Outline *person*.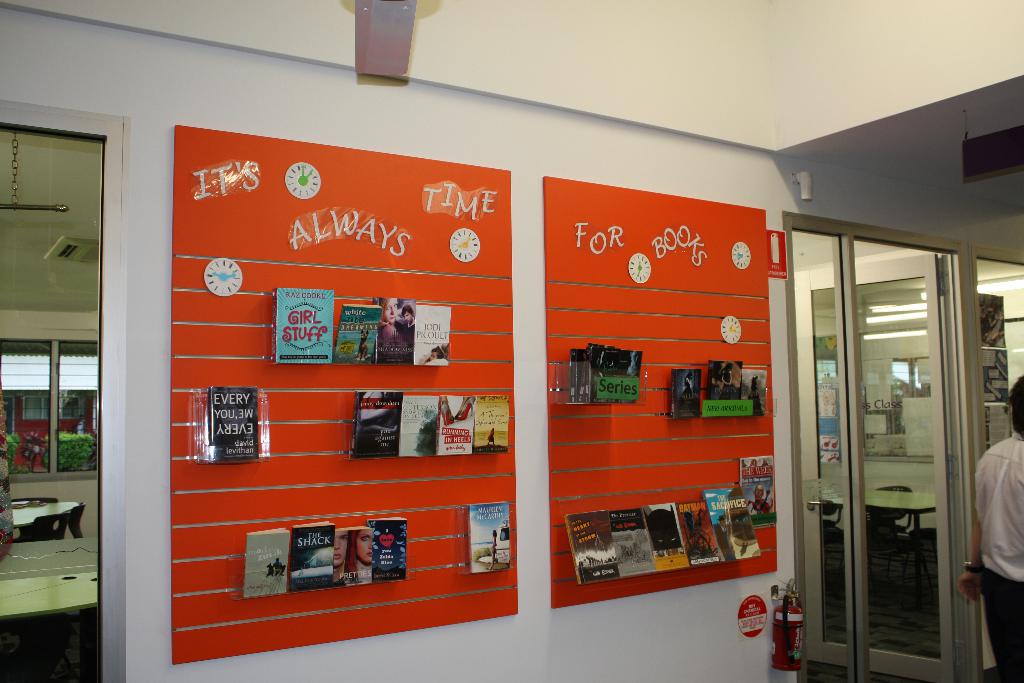
Outline: bbox=[378, 297, 408, 348].
